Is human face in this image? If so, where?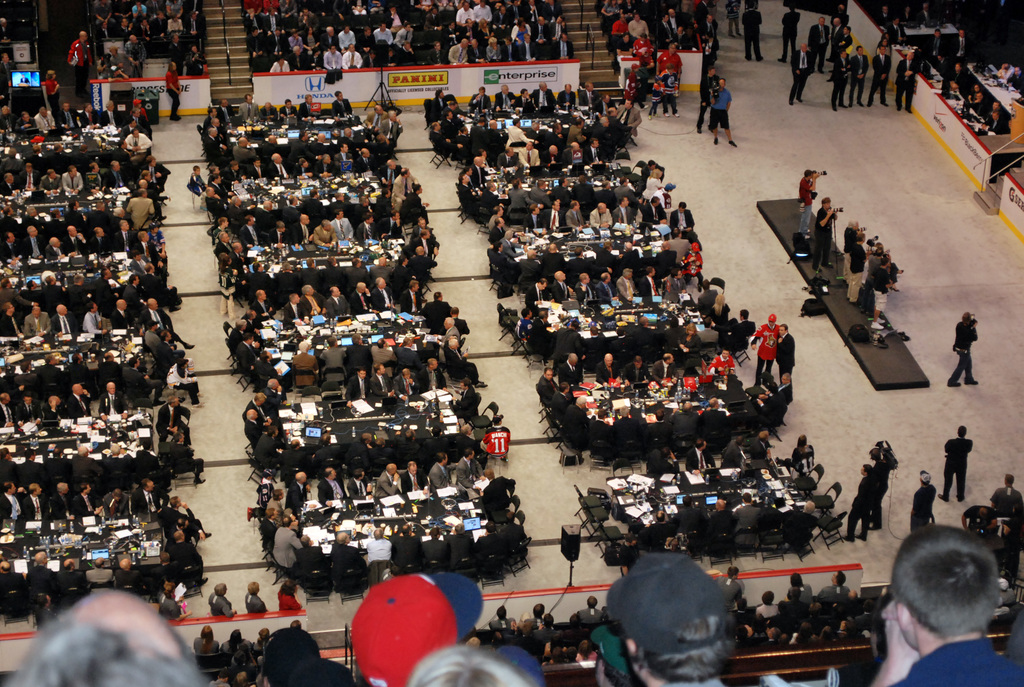
Yes, at (32, 228, 41, 237).
